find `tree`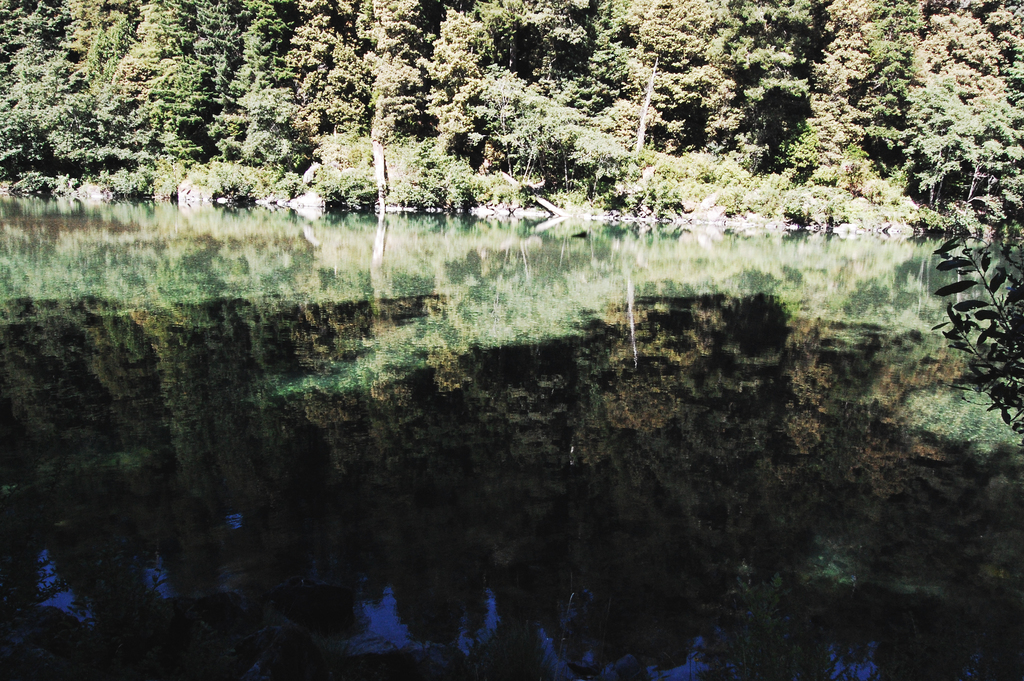
<box>904,78,982,207</box>
